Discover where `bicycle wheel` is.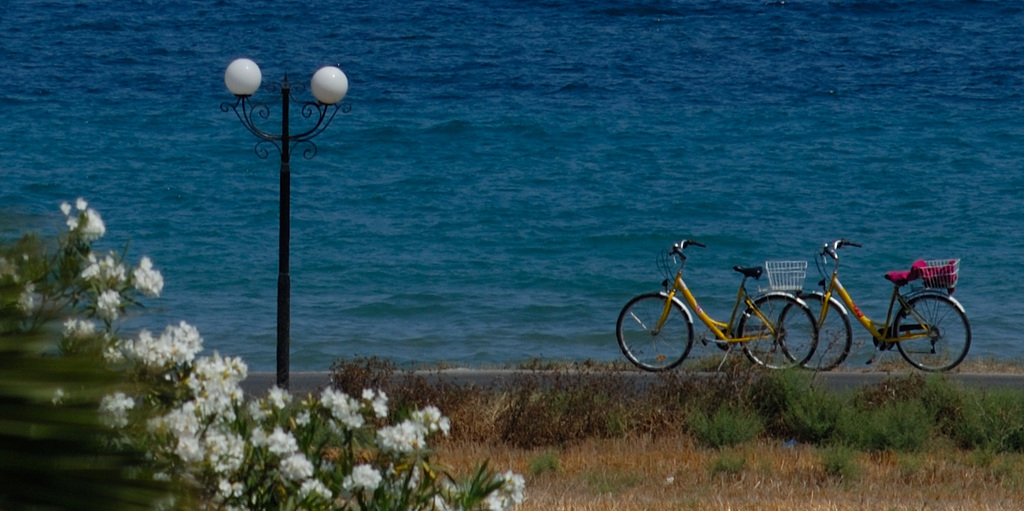
Discovered at 614/289/692/372.
